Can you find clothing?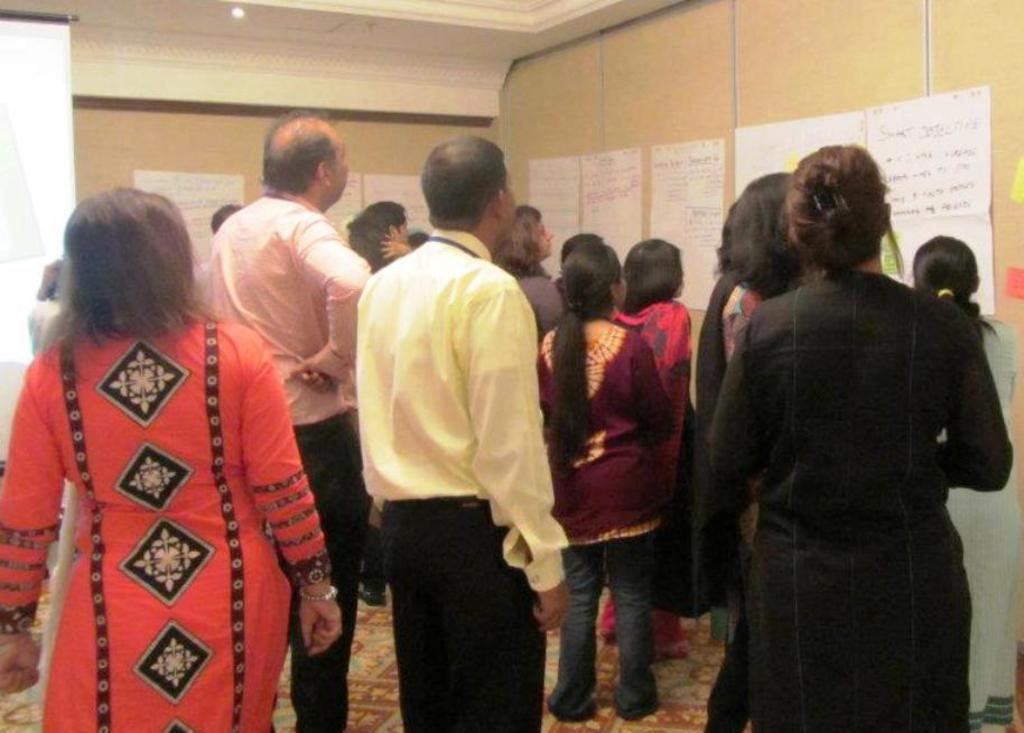
Yes, bounding box: (x1=351, y1=226, x2=570, y2=732).
